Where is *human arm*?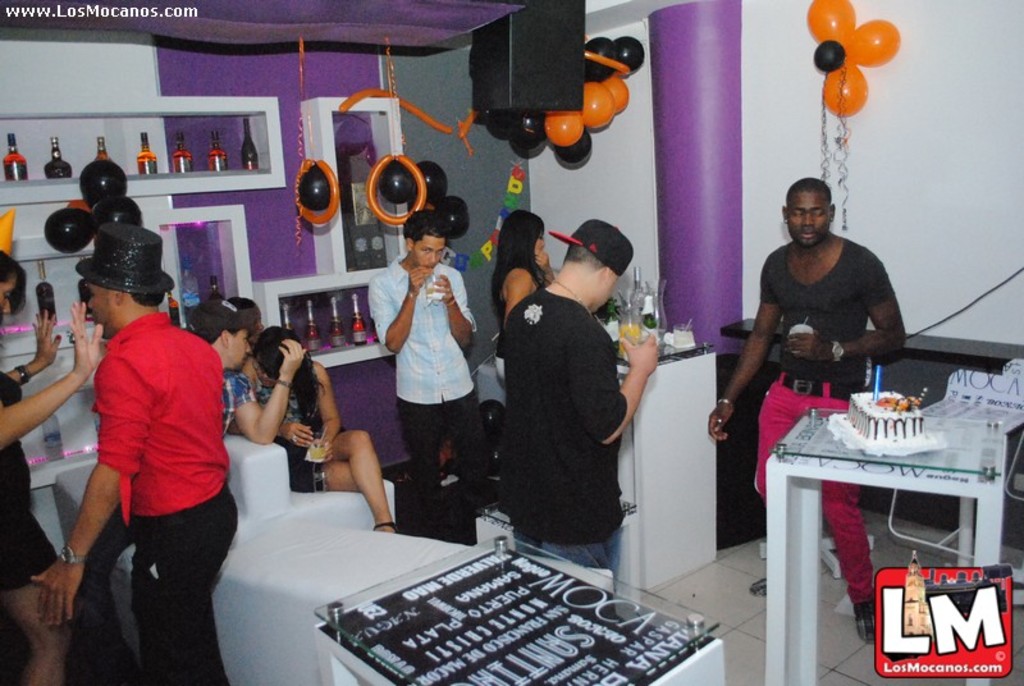
4:306:63:387.
